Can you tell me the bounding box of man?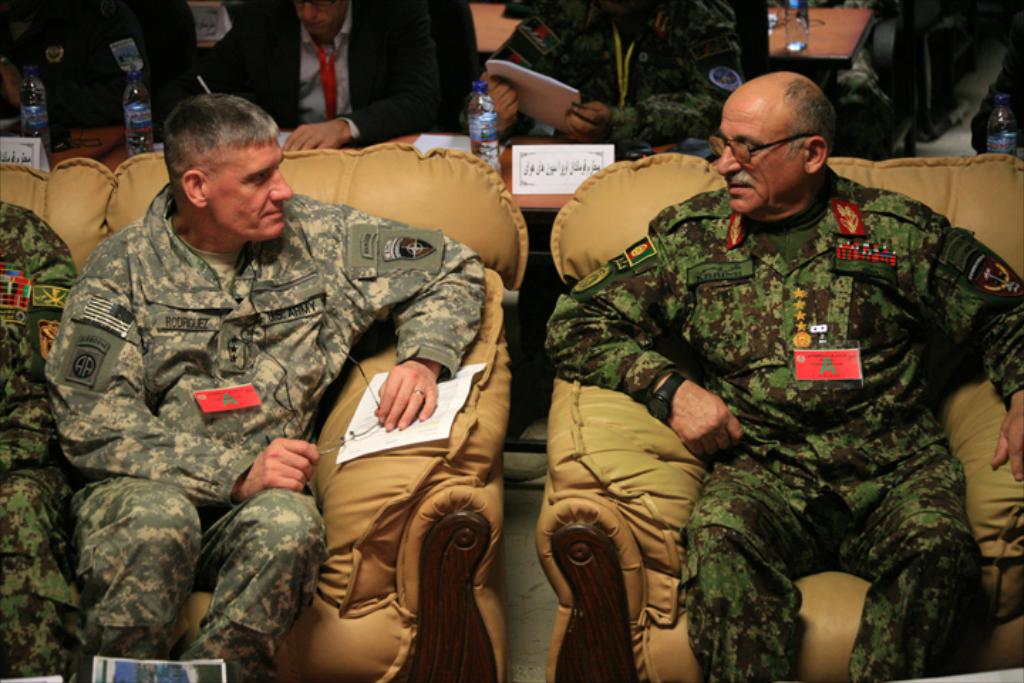
452/0/745/154.
